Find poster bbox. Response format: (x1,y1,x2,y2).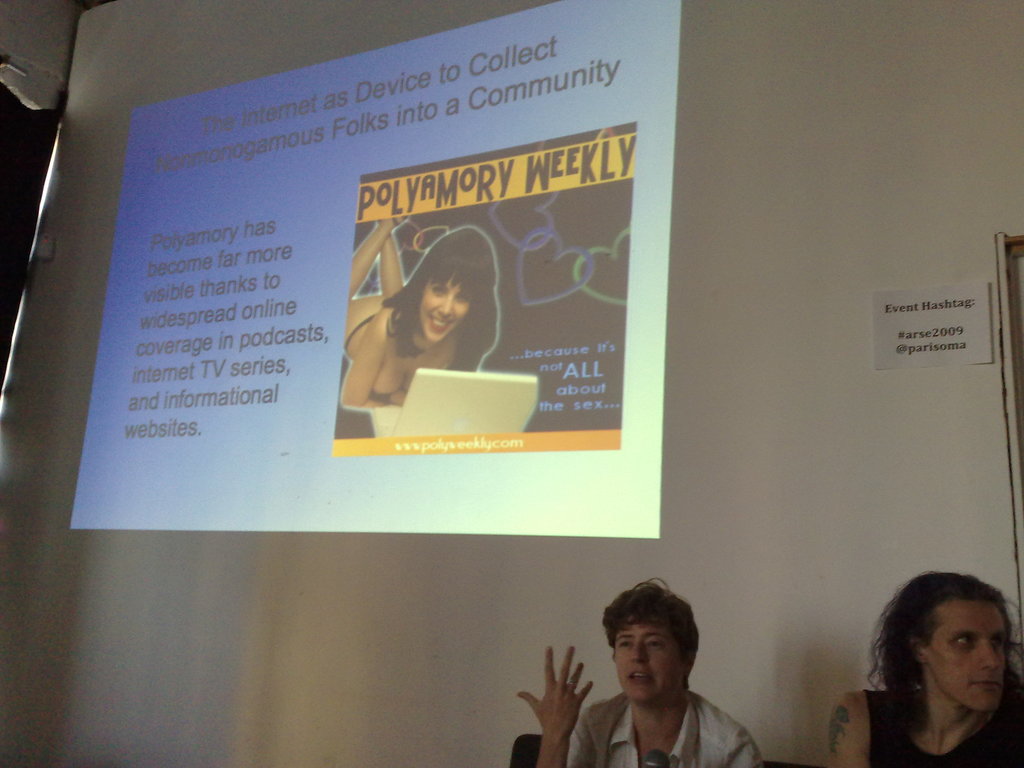
(872,280,991,365).
